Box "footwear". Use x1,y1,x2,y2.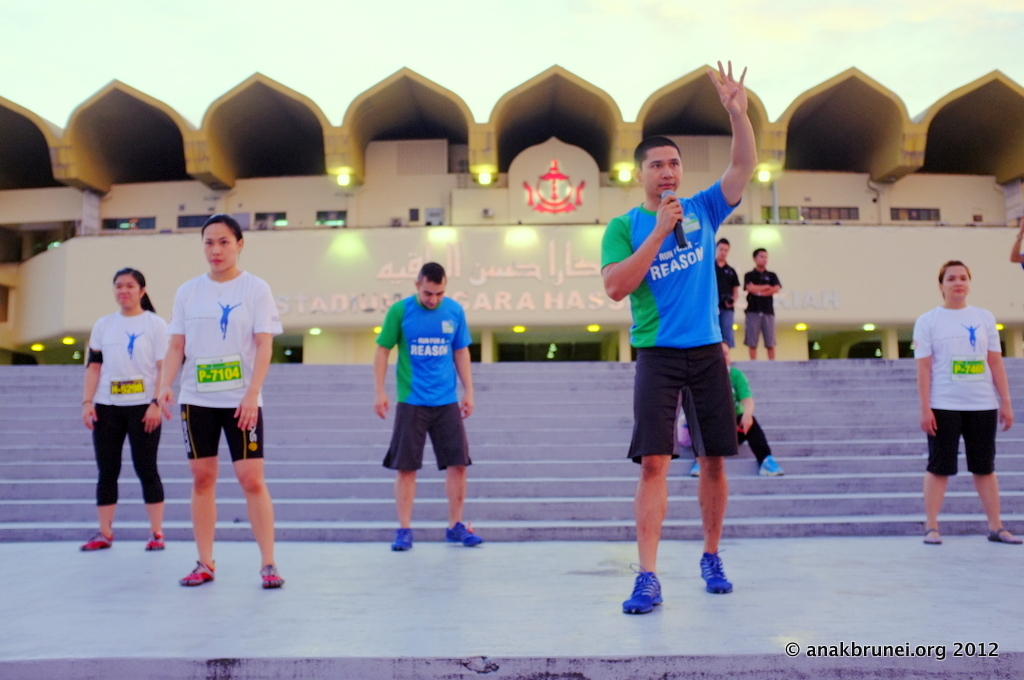
81,533,110,554.
